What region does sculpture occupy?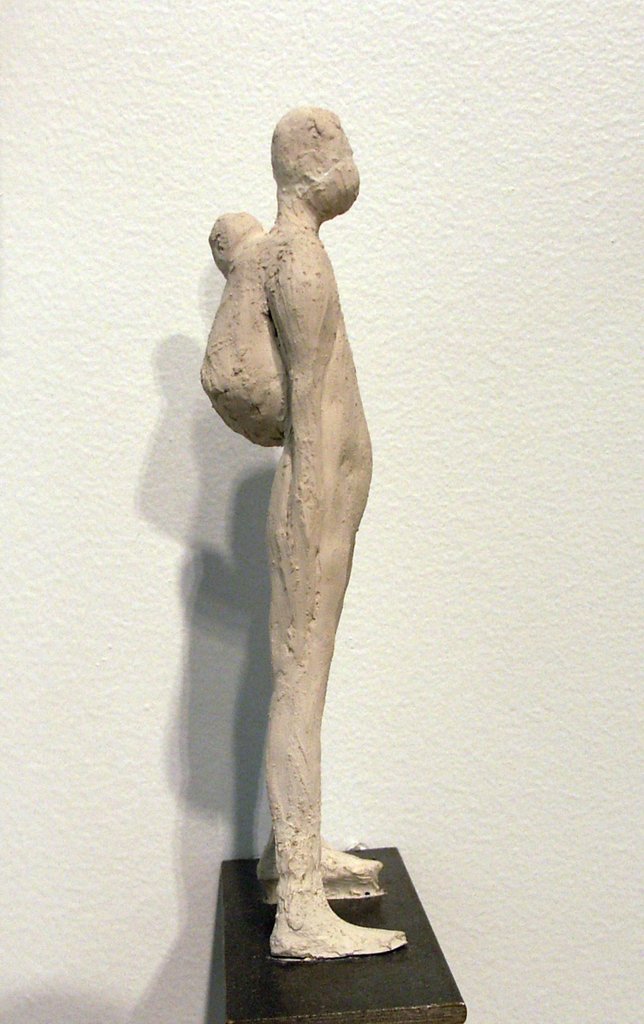
box=[198, 106, 407, 959].
